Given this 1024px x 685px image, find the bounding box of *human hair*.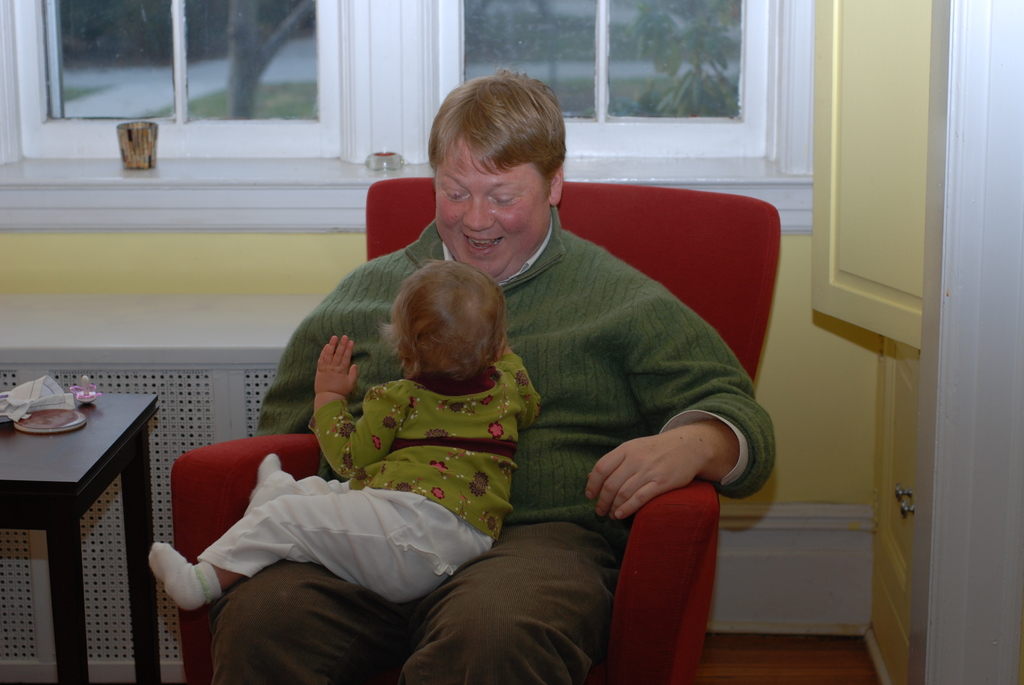
[373, 257, 509, 396].
